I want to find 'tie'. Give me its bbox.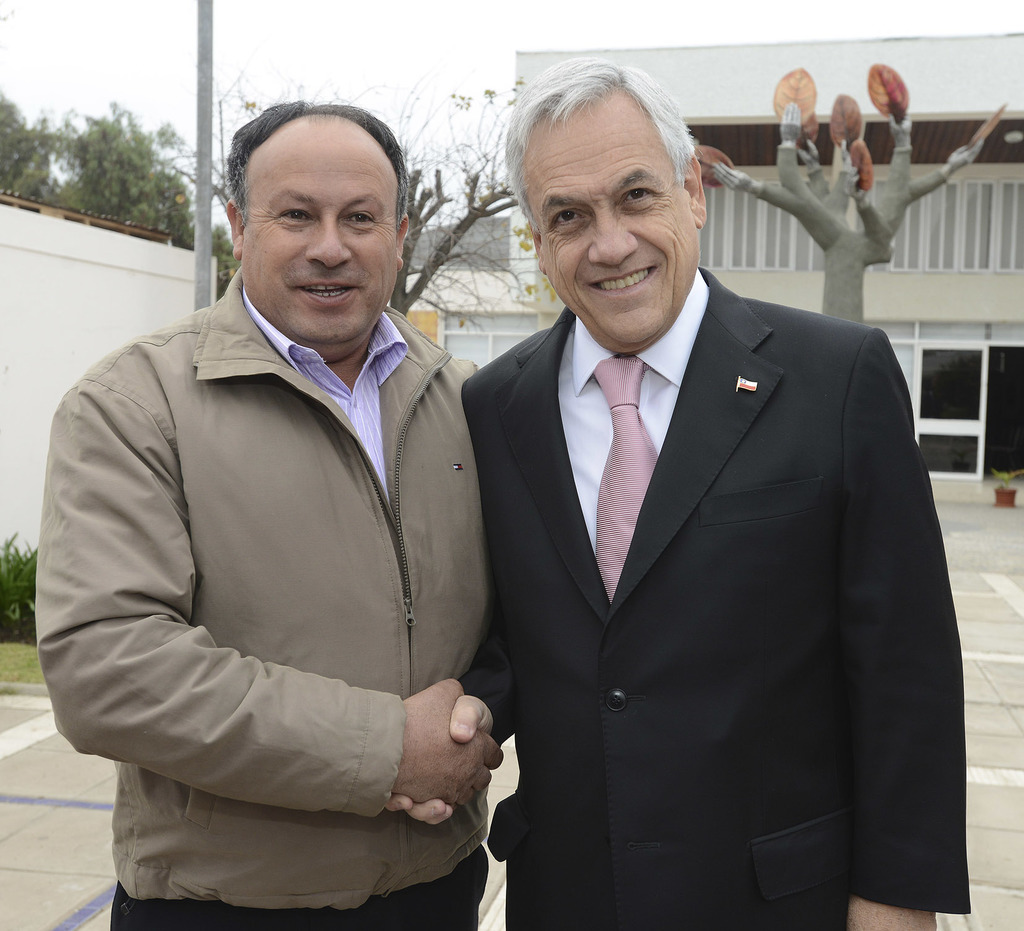
591 351 664 607.
